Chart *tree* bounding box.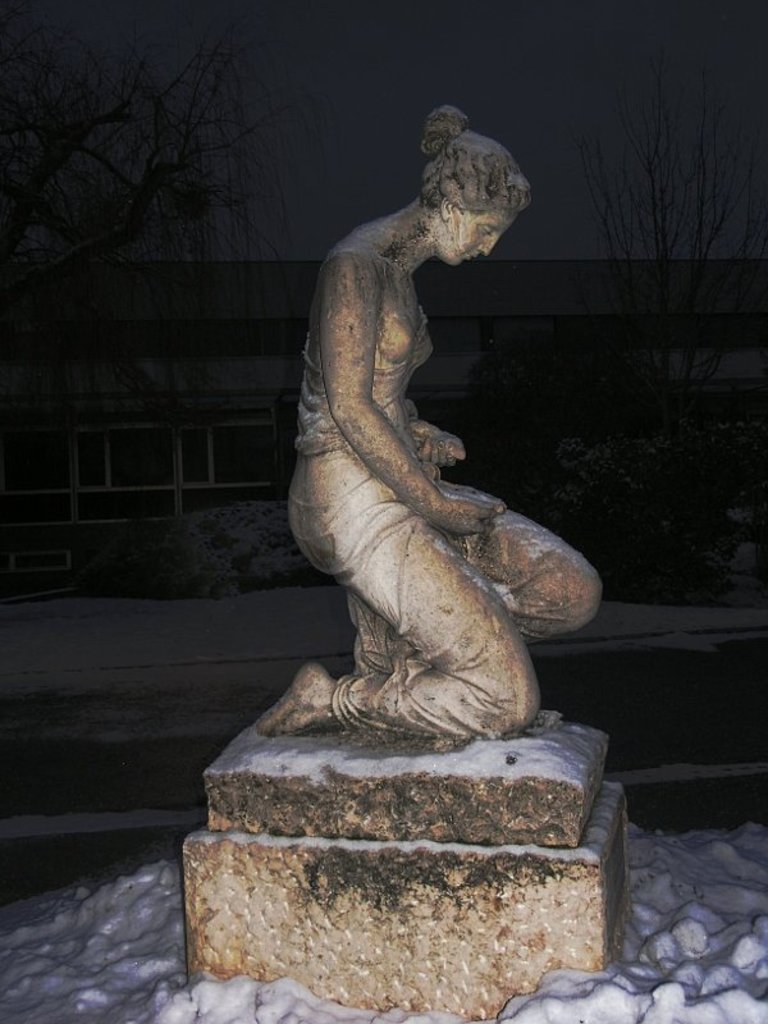
Charted: <bbox>0, 0, 293, 268</bbox>.
